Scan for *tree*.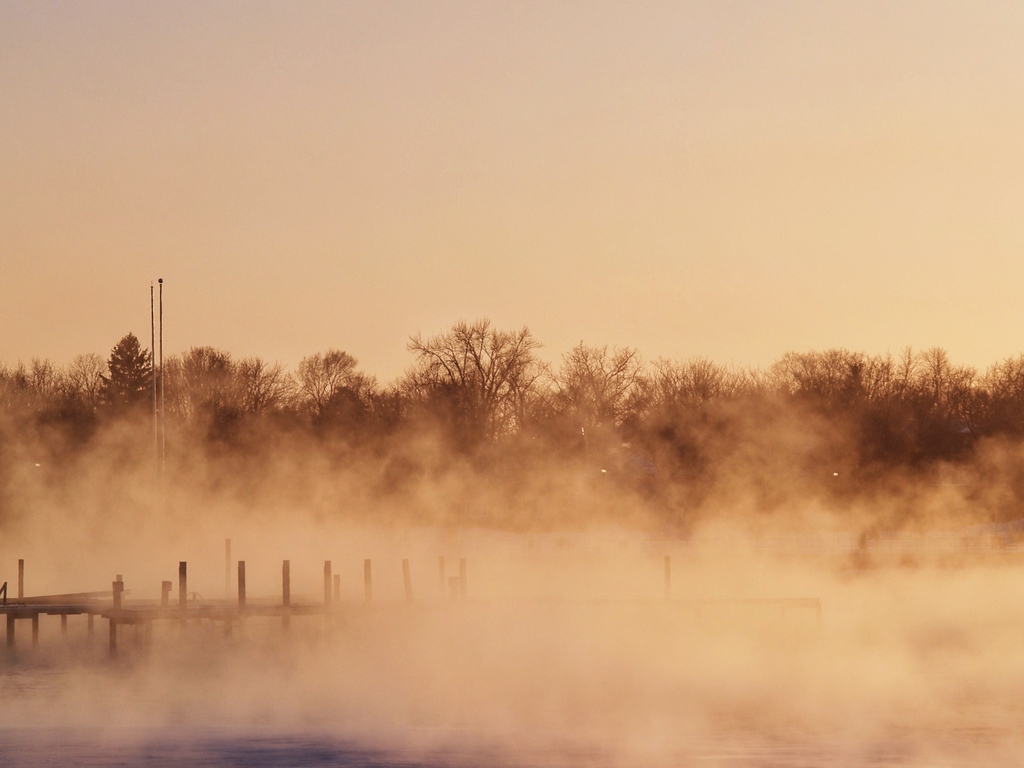
Scan result: (left=366, top=387, right=408, bottom=433).
